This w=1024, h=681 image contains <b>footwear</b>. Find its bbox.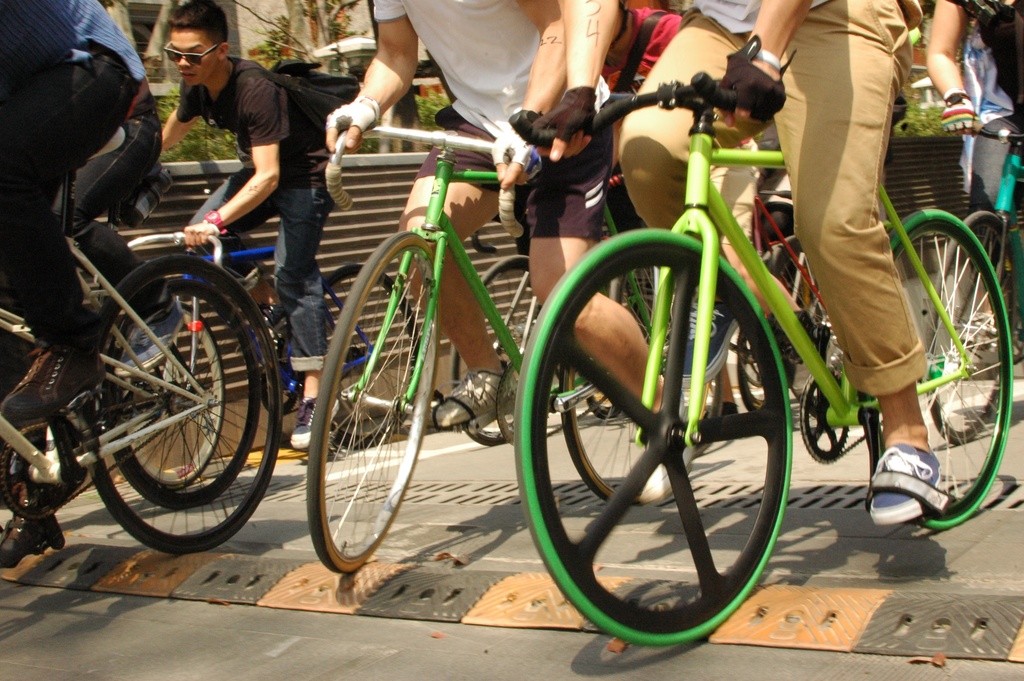
431/366/516/429.
